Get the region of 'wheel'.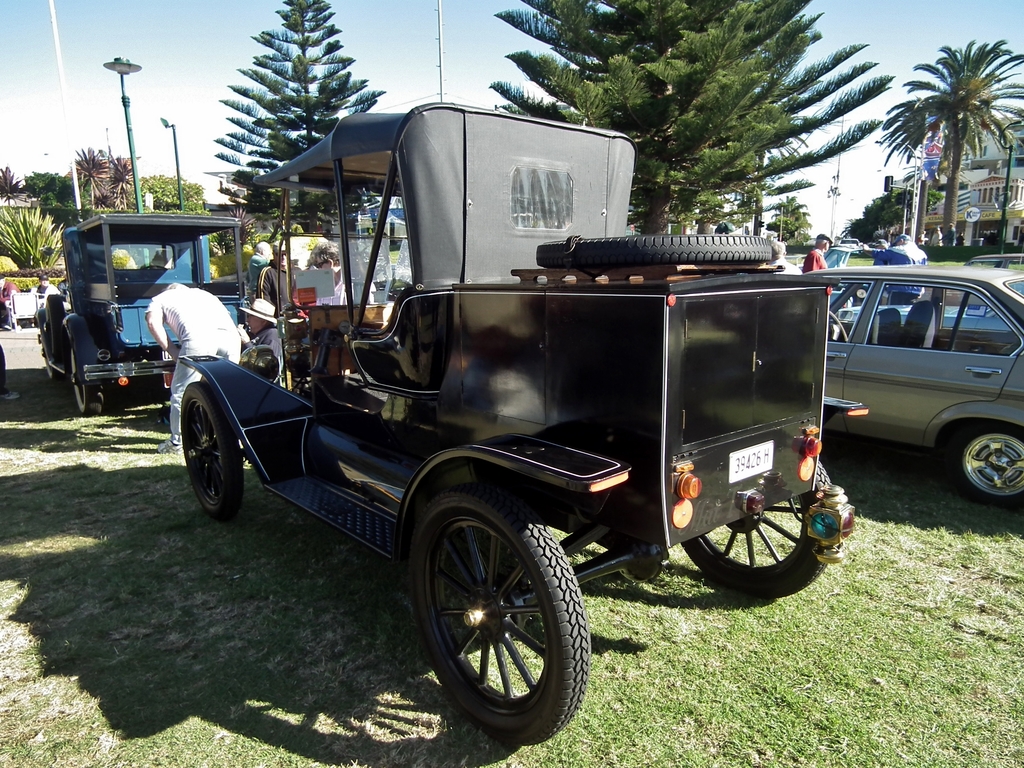
<bbox>70, 348, 100, 414</bbox>.
